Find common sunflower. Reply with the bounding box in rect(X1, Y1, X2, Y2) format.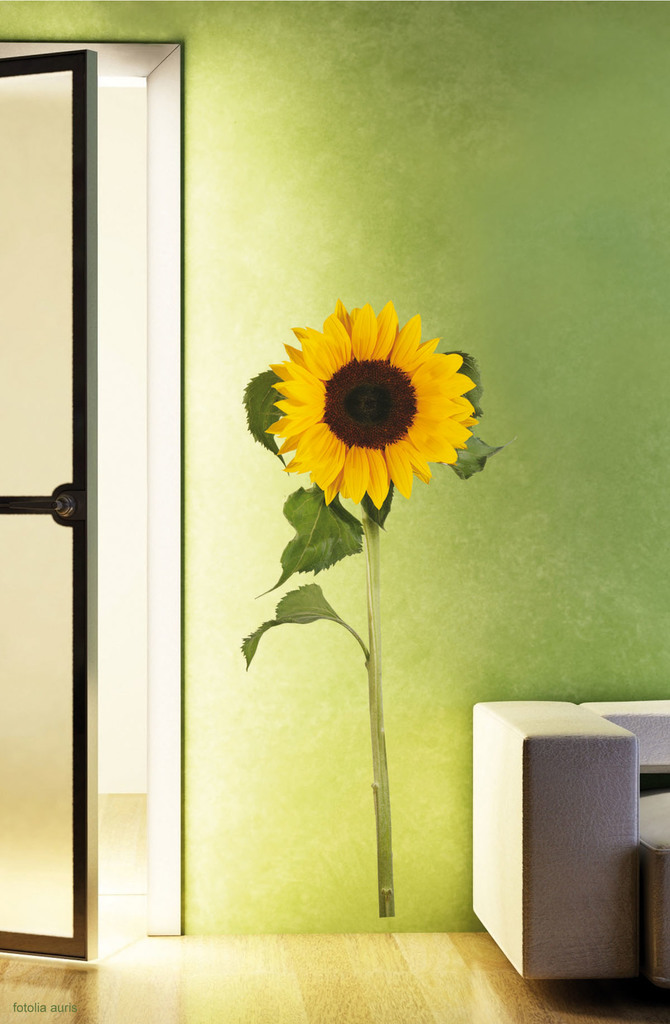
rect(268, 299, 476, 512).
